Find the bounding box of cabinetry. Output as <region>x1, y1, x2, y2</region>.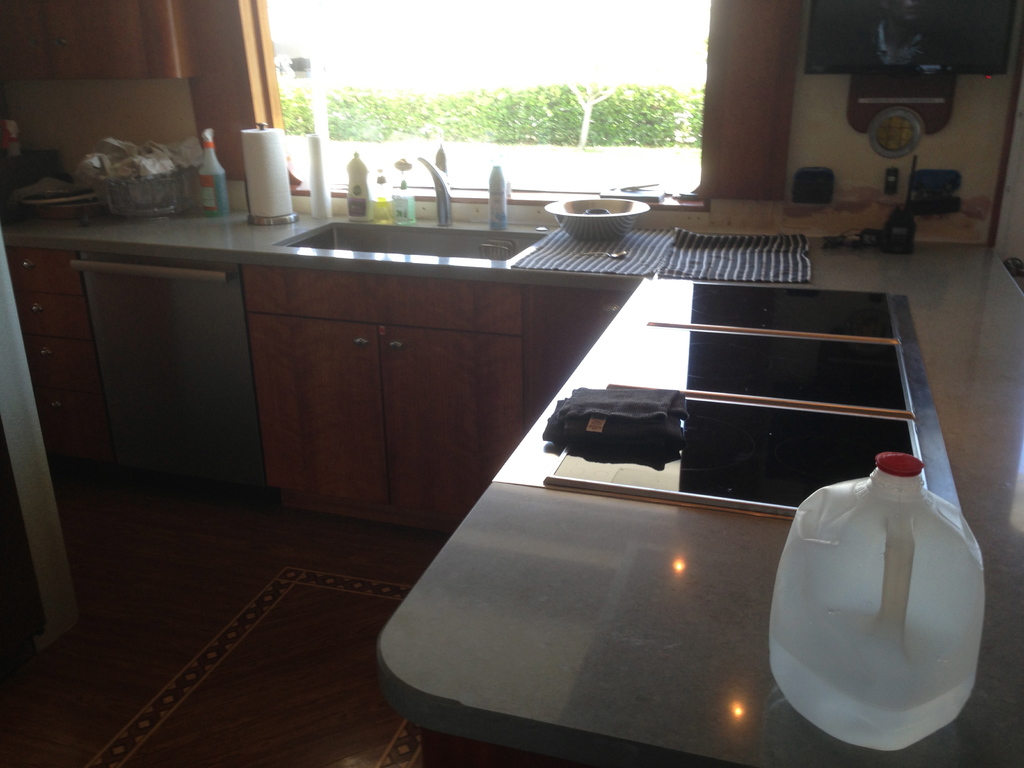
<region>0, 246, 124, 522</region>.
